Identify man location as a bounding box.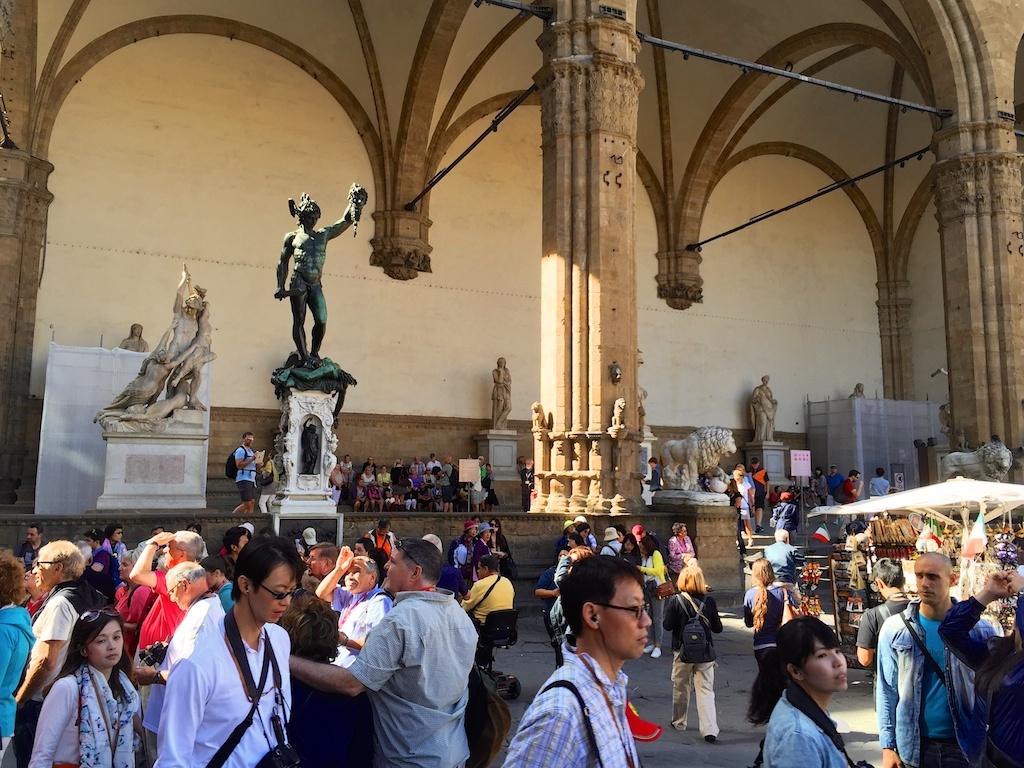
{"left": 852, "top": 557, "right": 911, "bottom": 668}.
